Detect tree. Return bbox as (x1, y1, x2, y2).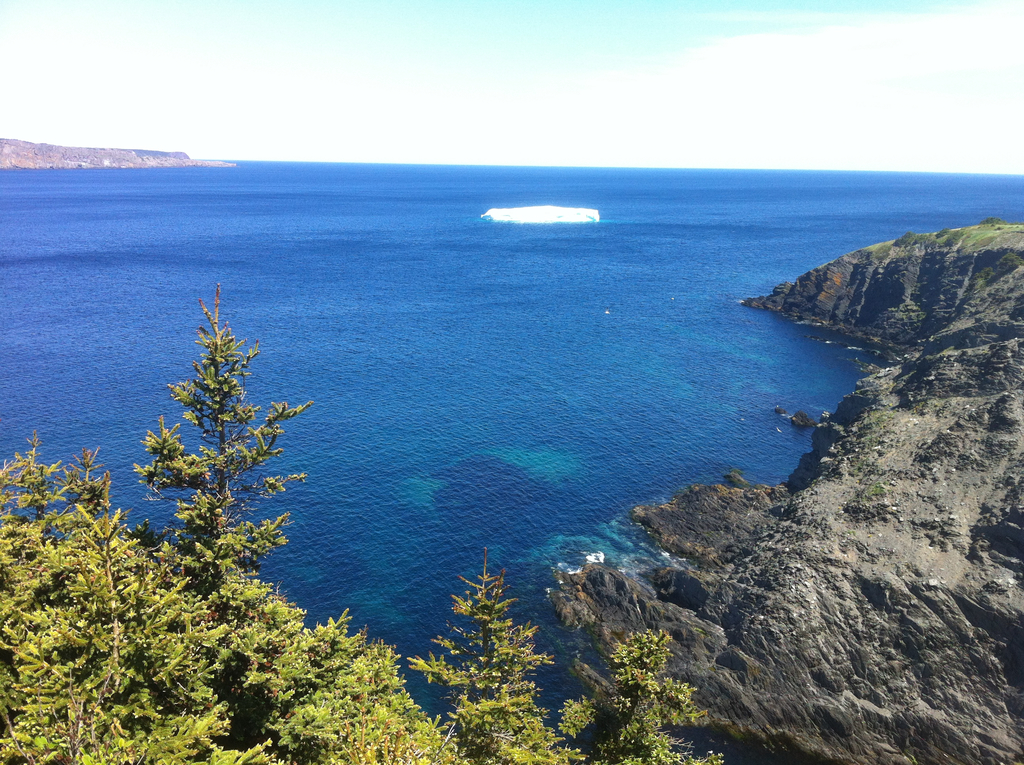
(1, 430, 456, 764).
